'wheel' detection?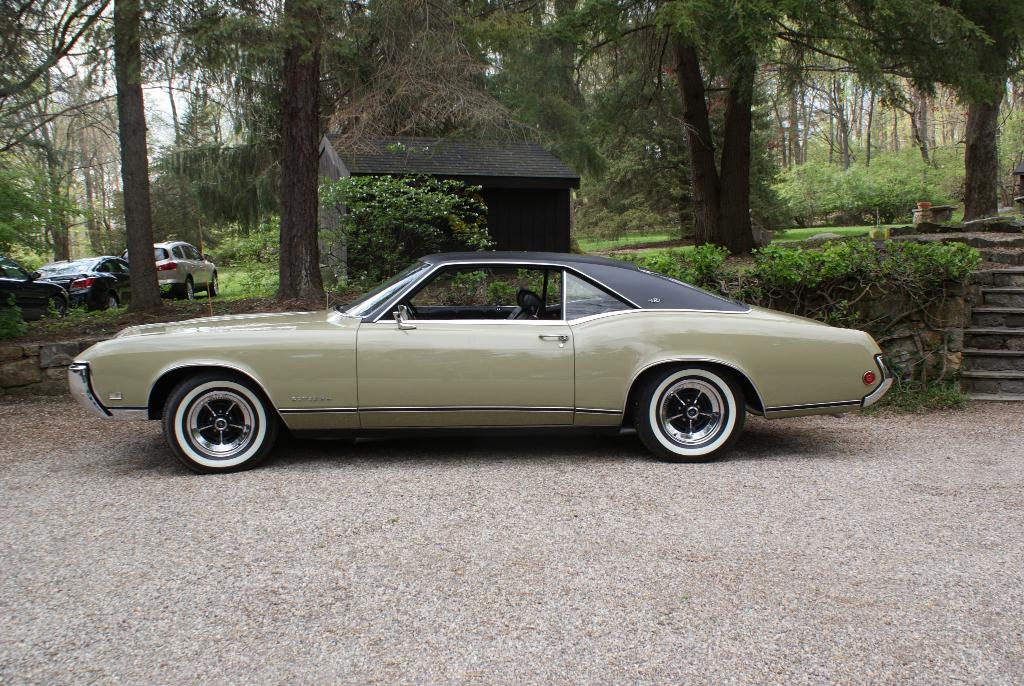
[181, 276, 195, 300]
